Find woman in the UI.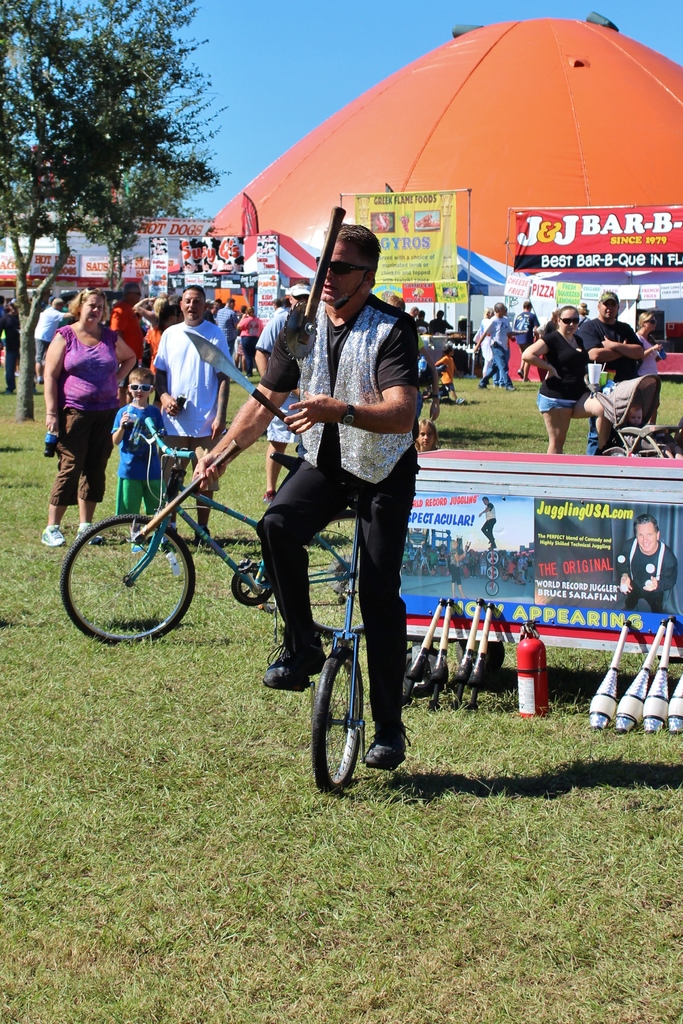
UI element at select_region(520, 301, 604, 454).
